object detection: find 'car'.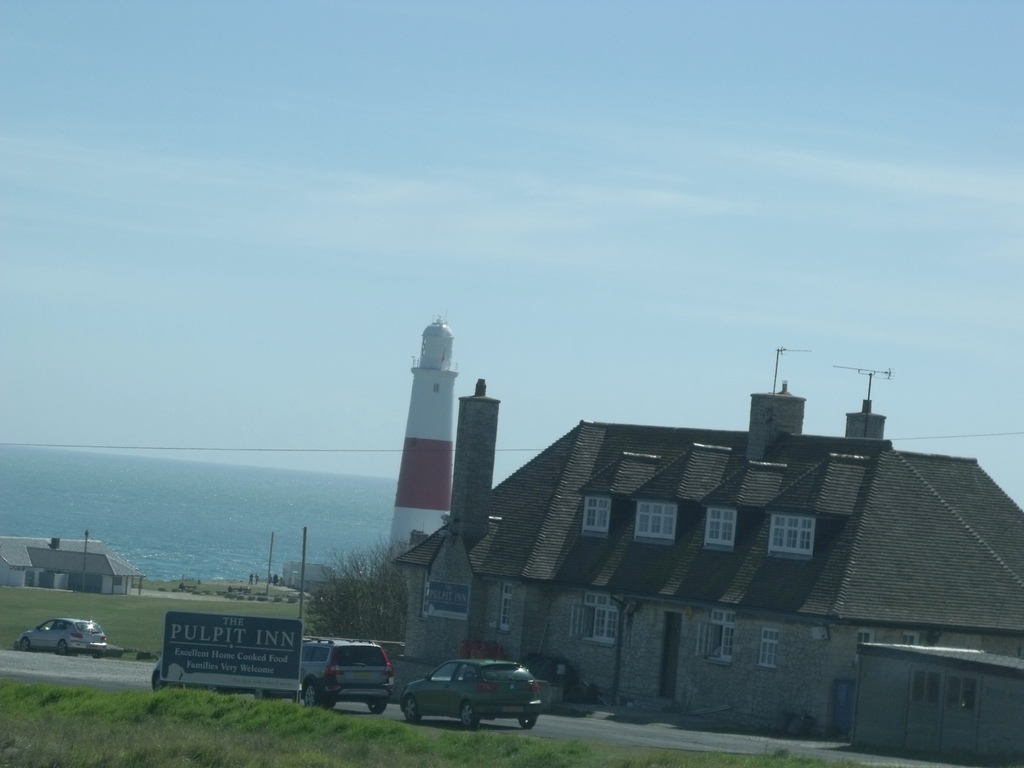
select_region(9, 616, 109, 655).
